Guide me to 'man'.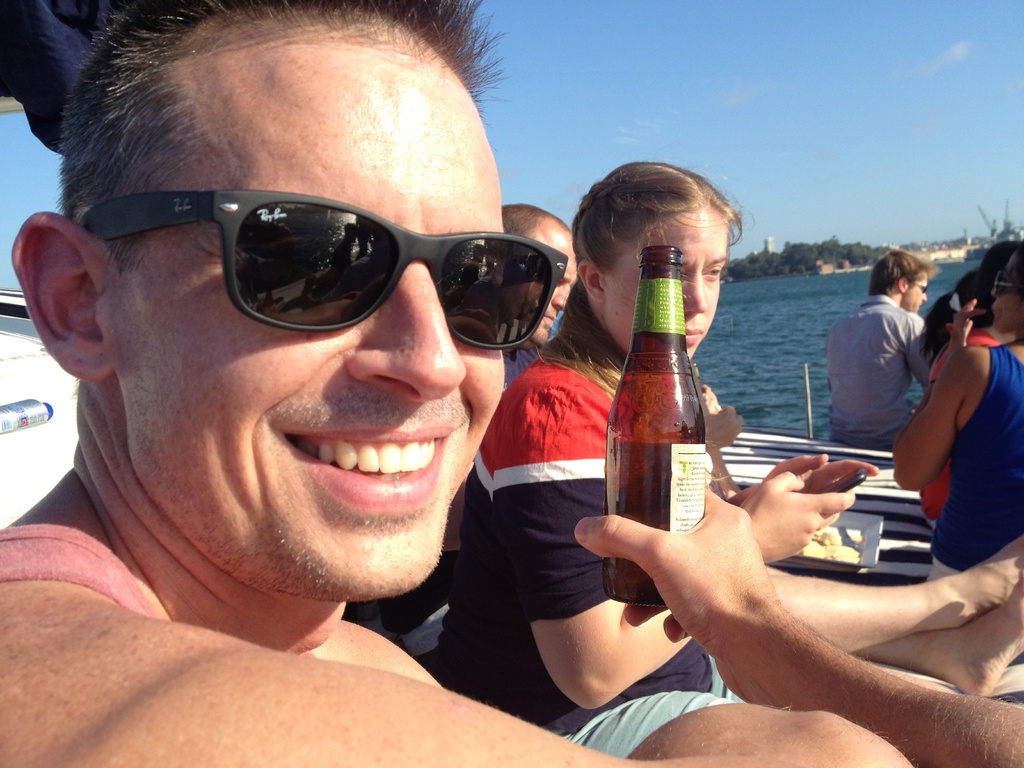
Guidance: bbox=(0, 0, 1023, 767).
